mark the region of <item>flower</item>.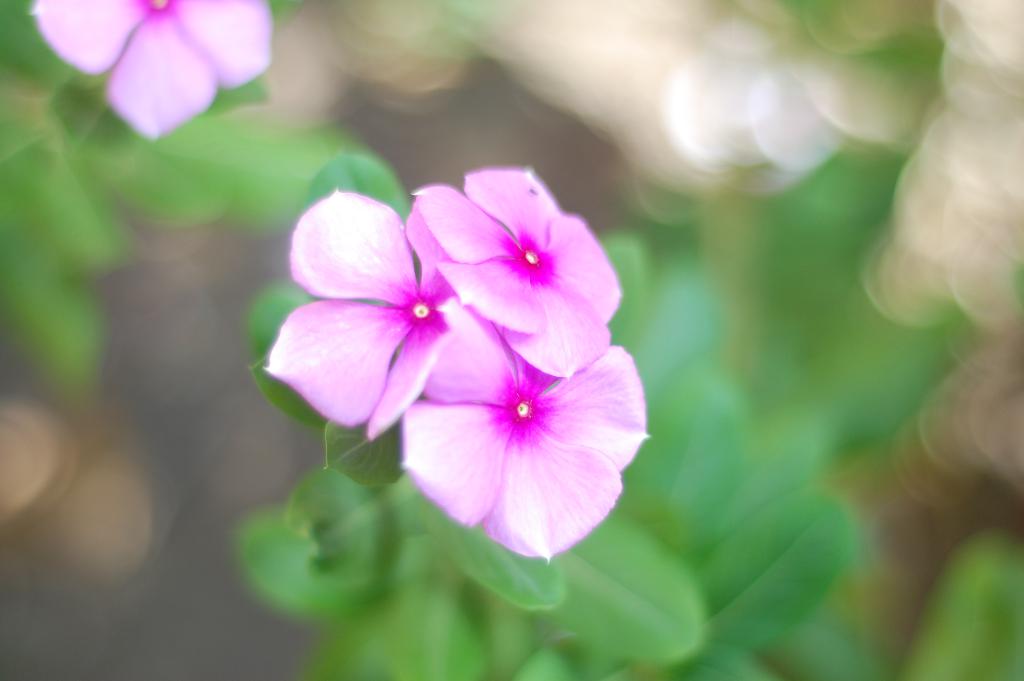
Region: detection(411, 168, 622, 382).
